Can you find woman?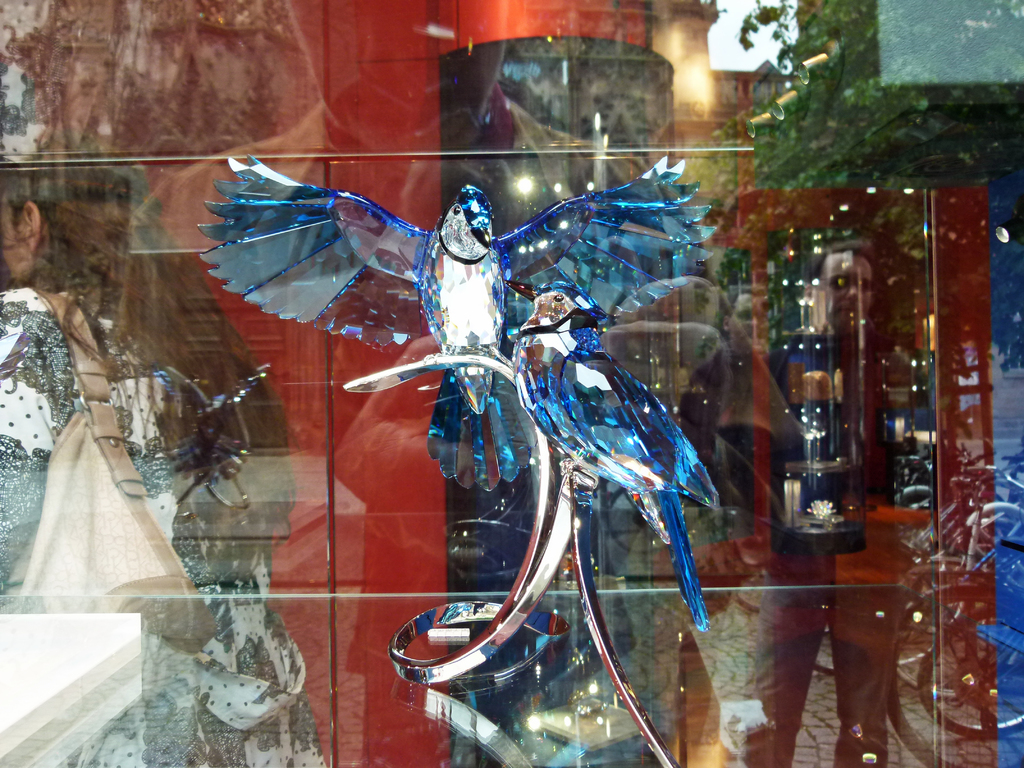
Yes, bounding box: Rect(0, 166, 200, 767).
